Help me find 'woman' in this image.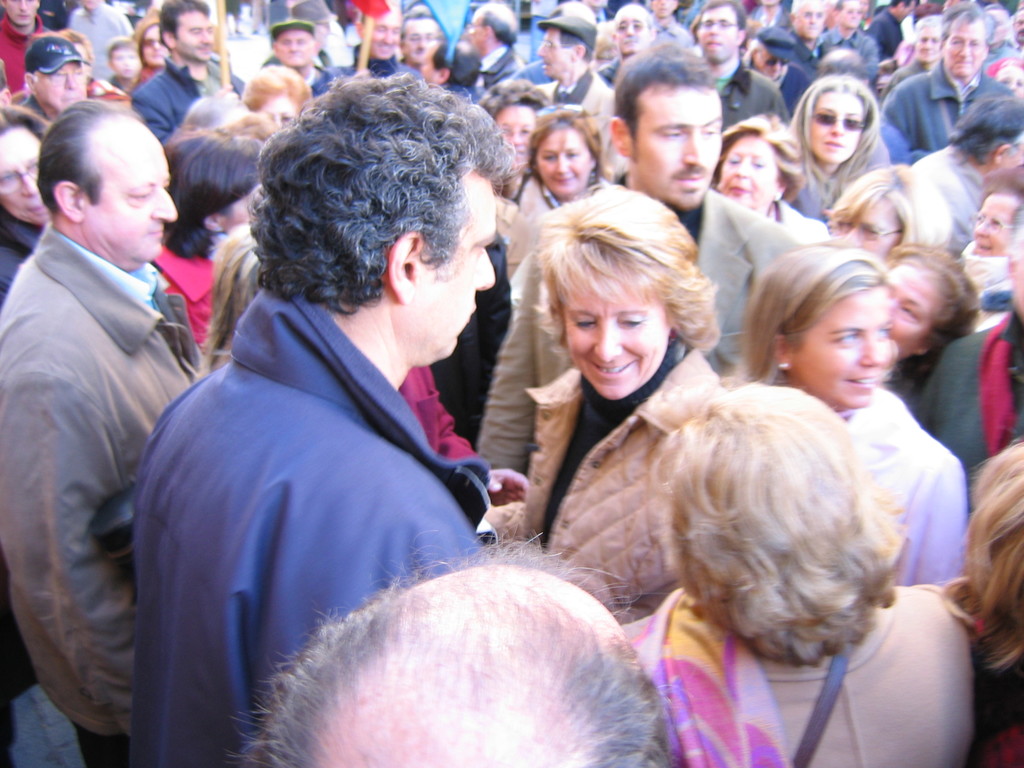
Found it: (left=728, top=243, right=965, bottom=579).
